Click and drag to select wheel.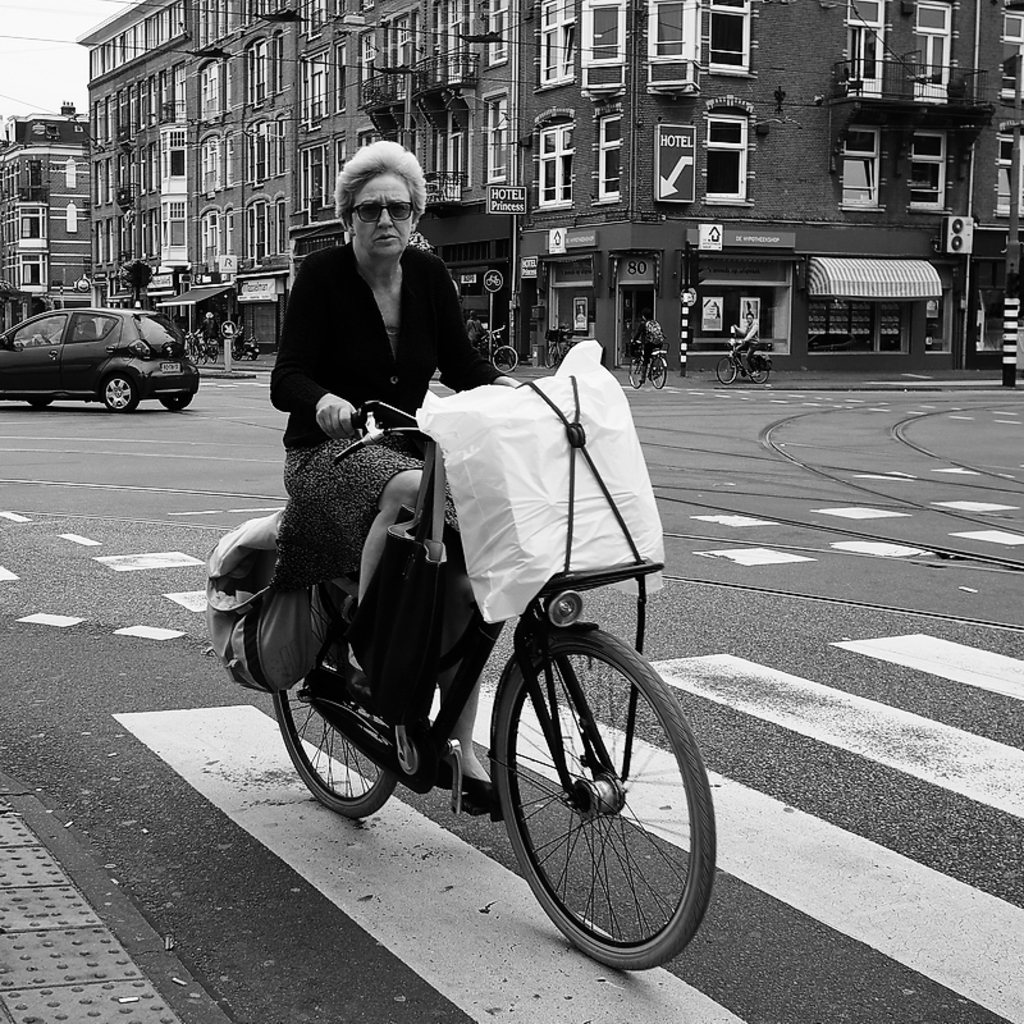
Selection: <bbox>164, 392, 197, 407</bbox>.
